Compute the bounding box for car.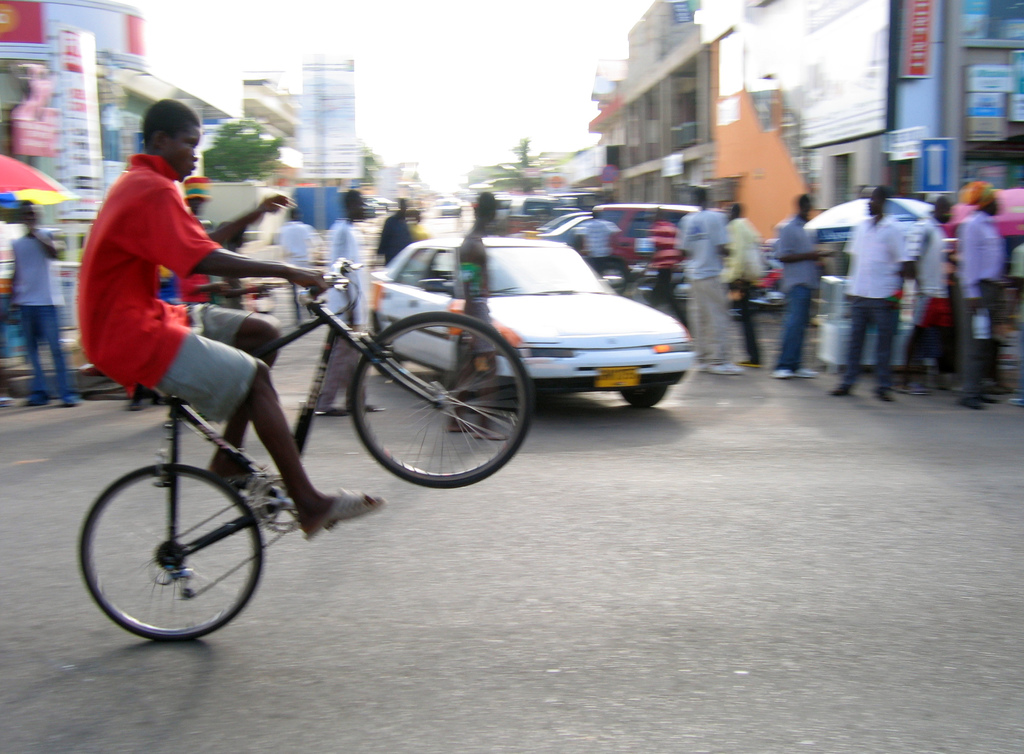
<region>592, 202, 705, 265</region>.
